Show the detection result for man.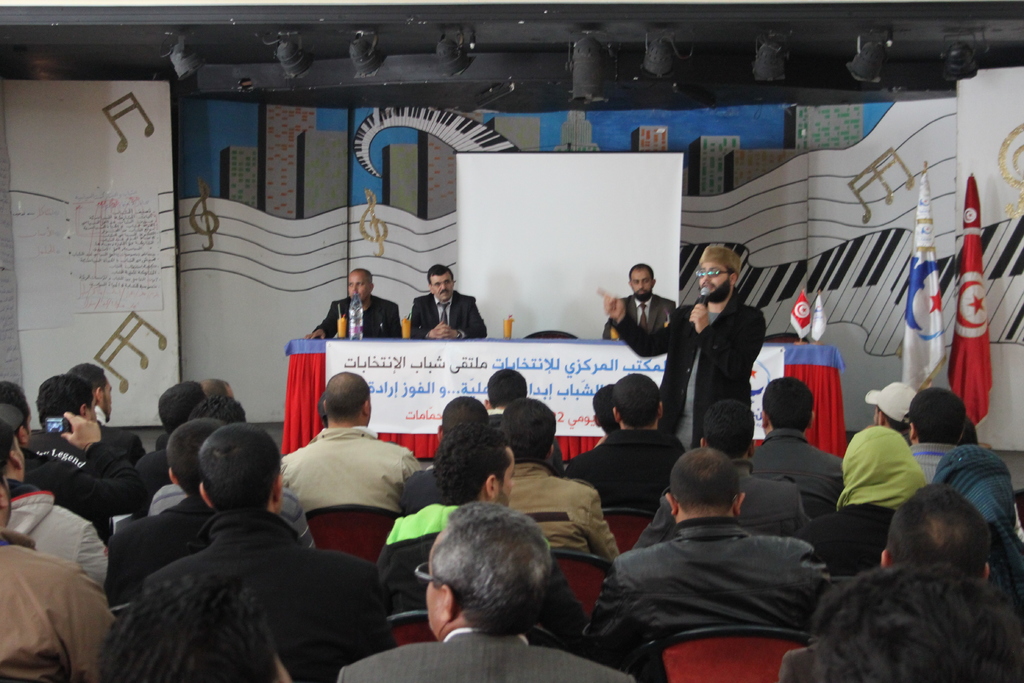
<bbox>305, 268, 400, 340</bbox>.
